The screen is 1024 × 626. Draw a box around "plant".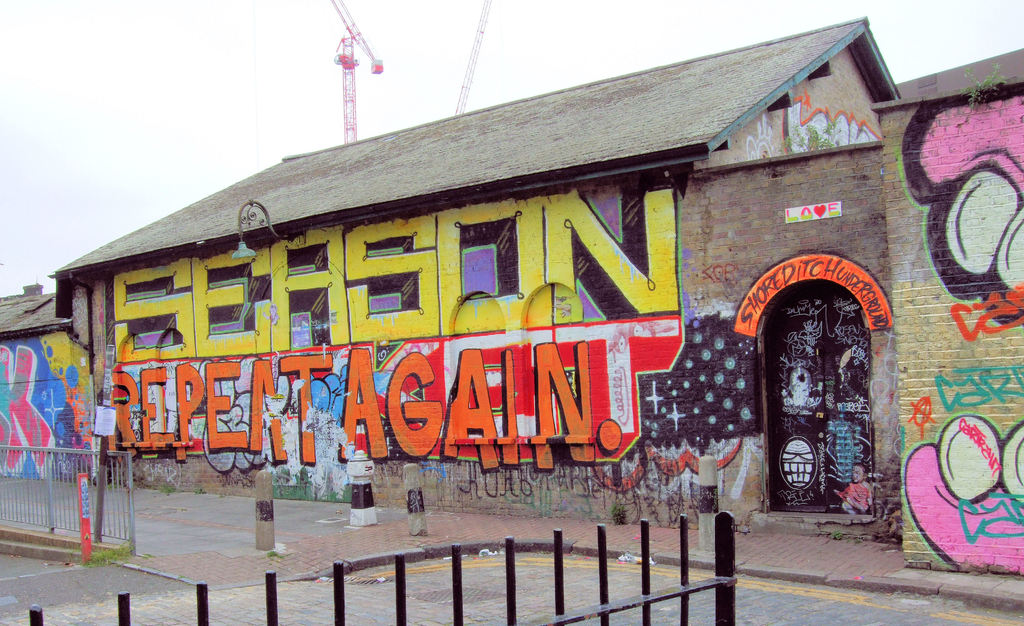
(x1=262, y1=548, x2=276, y2=559).
